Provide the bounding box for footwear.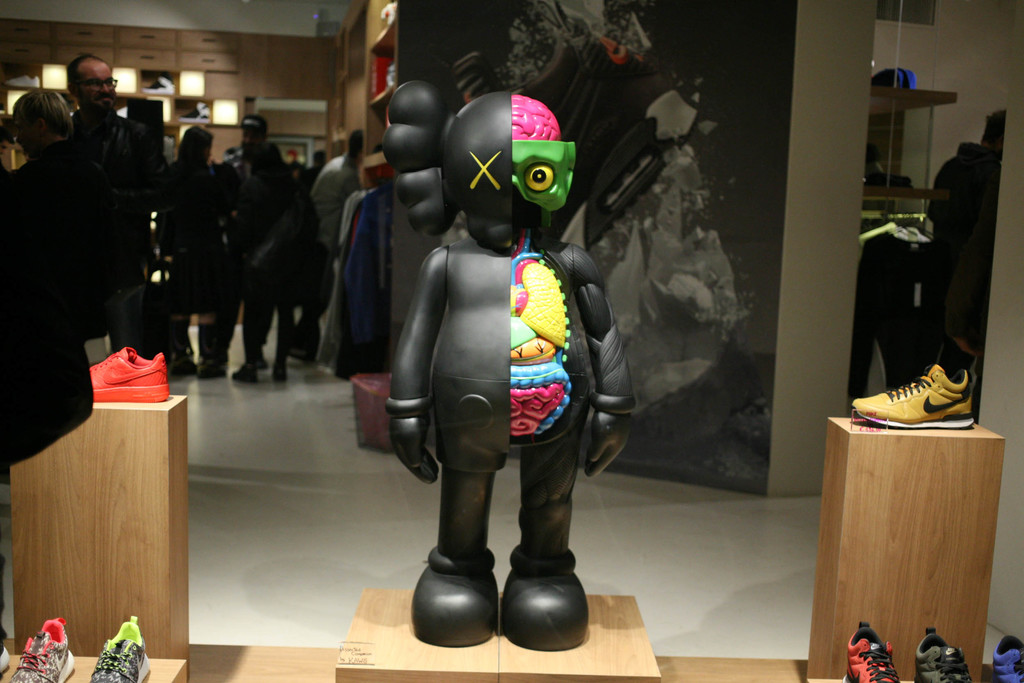
bbox(994, 634, 1021, 682).
